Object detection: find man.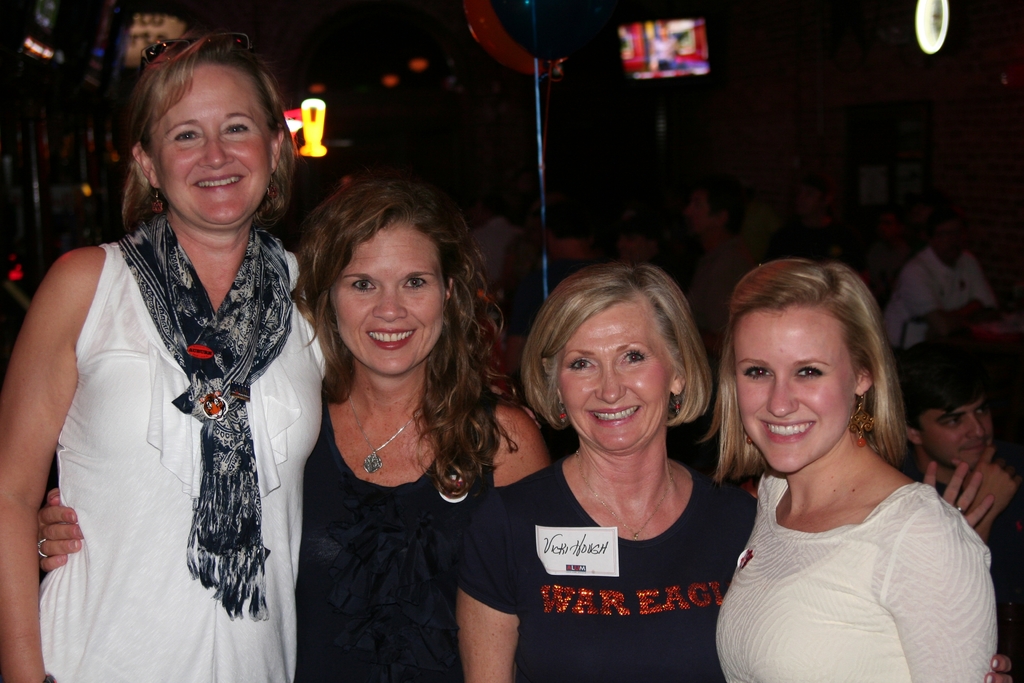
[883,205,996,350].
